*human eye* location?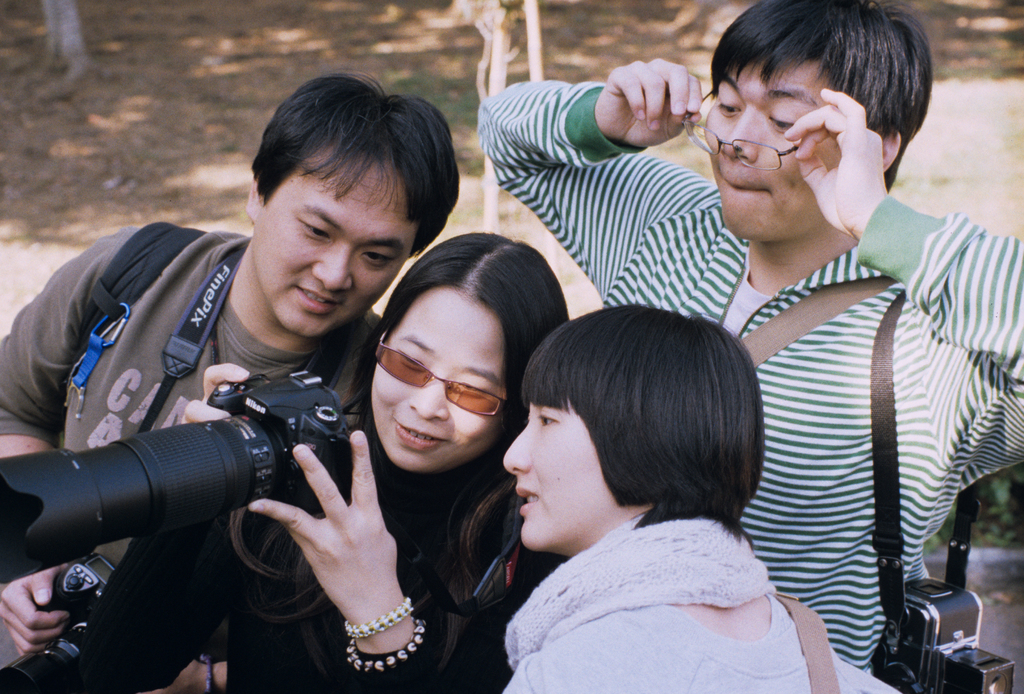
x1=391, y1=346, x2=430, y2=375
